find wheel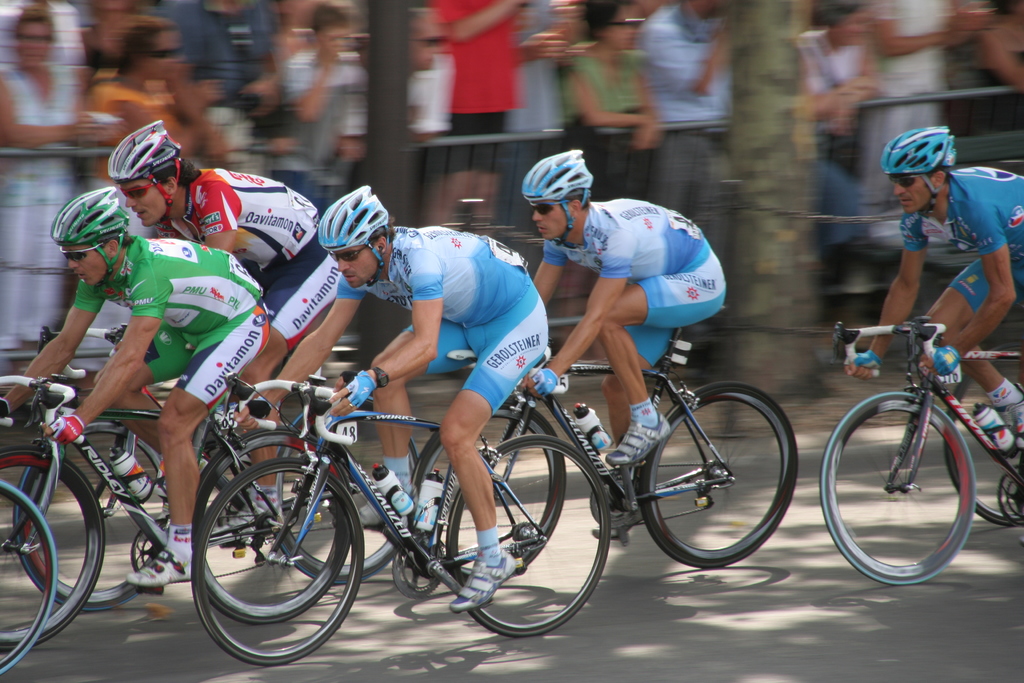
[192,431,347,618]
